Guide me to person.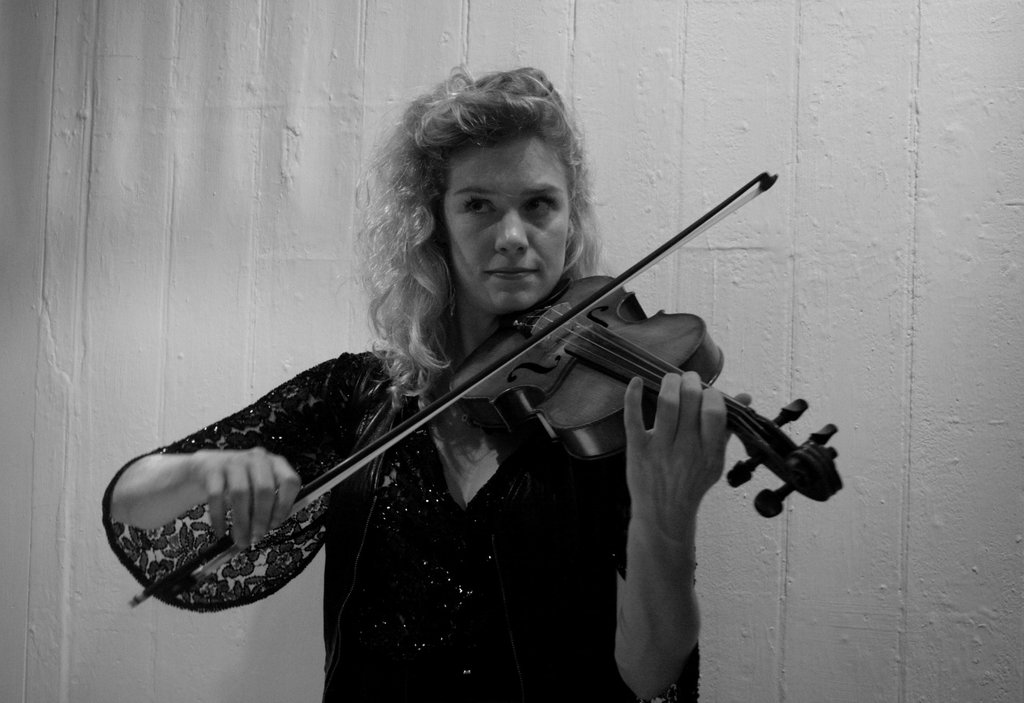
Guidance: <box>104,59,752,702</box>.
